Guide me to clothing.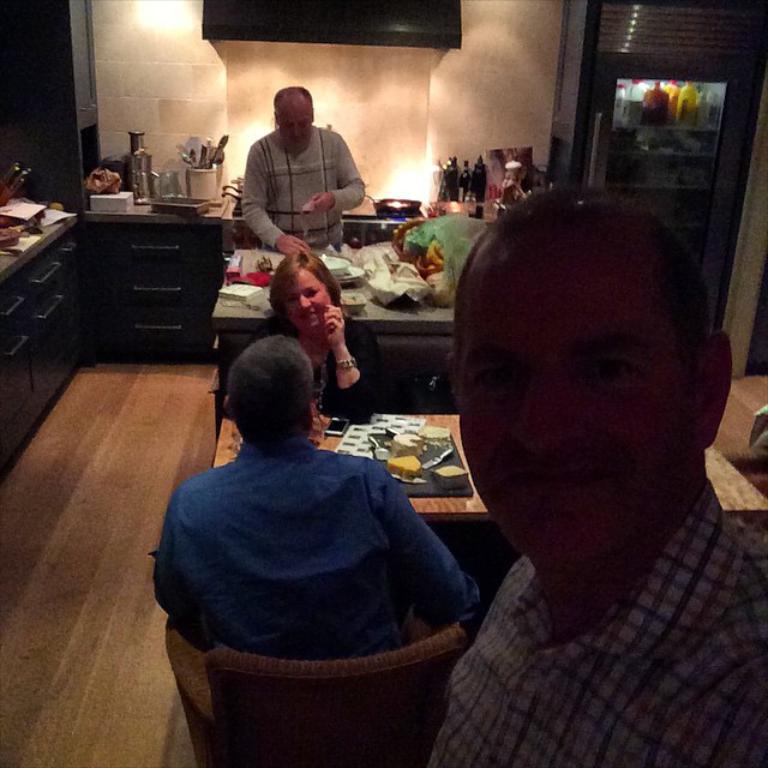
Guidance: 245:127:366:258.
